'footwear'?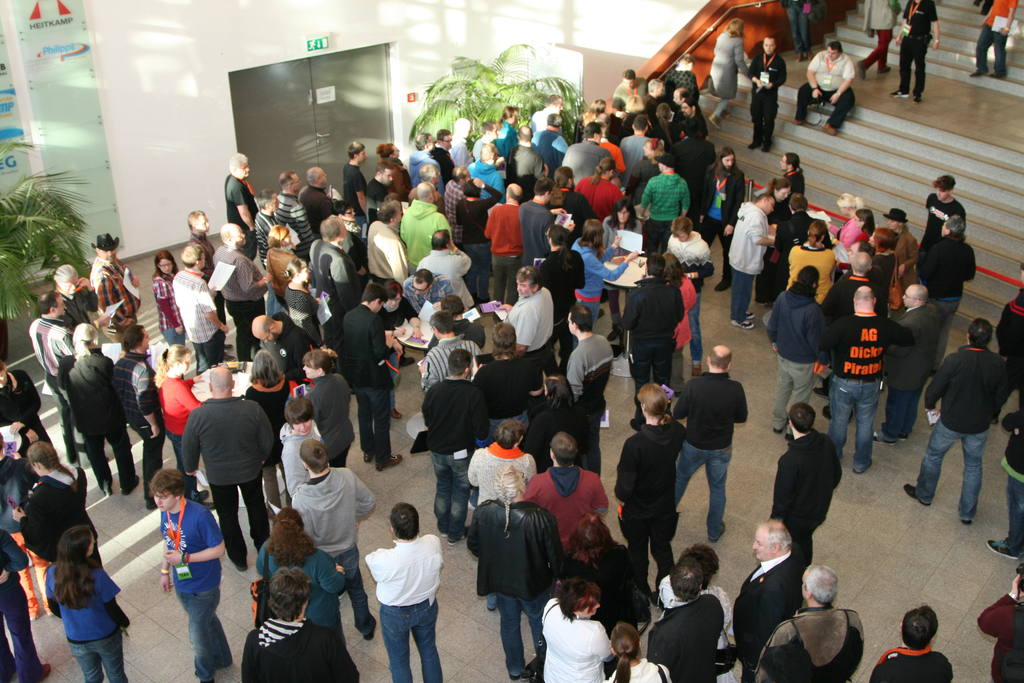
box=[898, 432, 908, 441]
